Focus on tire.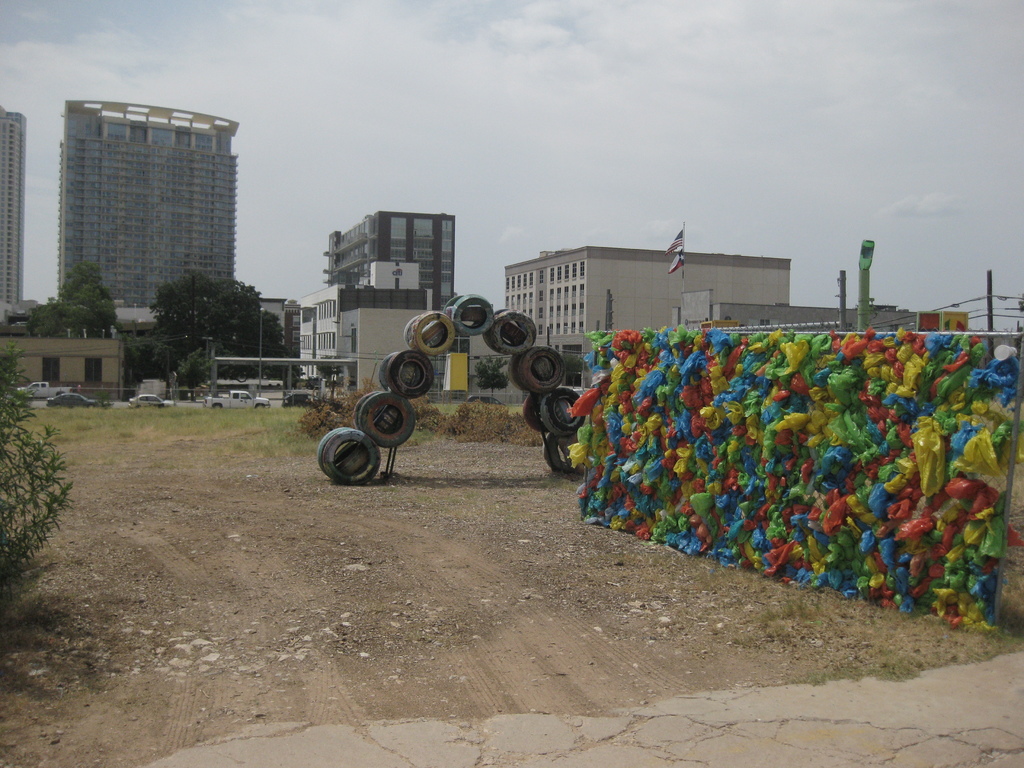
Focused at 255, 403, 266, 408.
